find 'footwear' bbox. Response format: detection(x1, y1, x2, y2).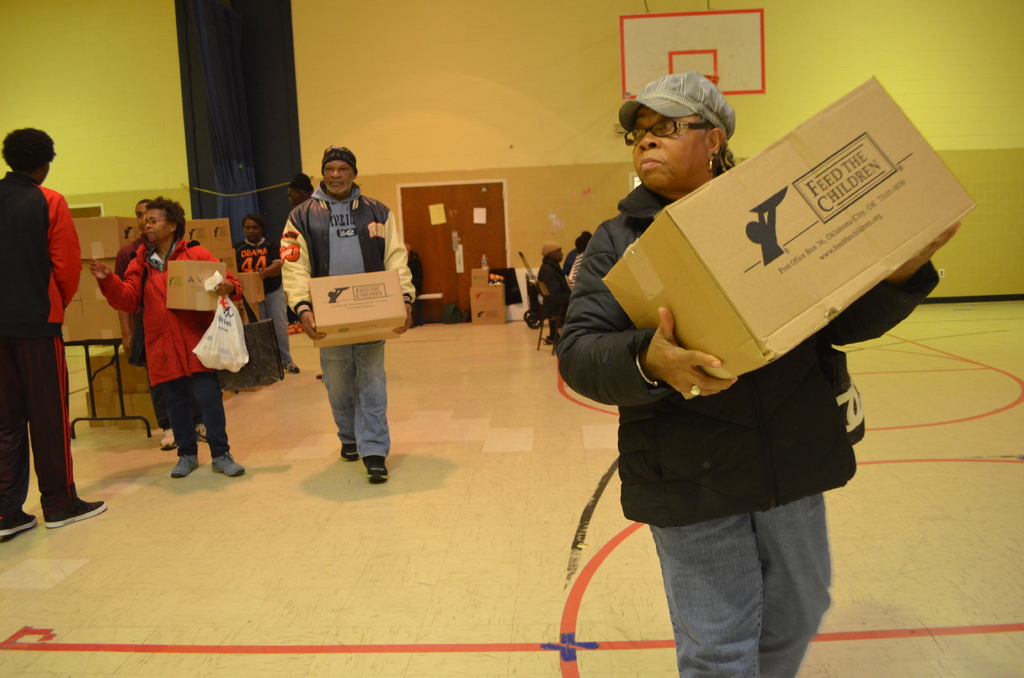
detection(367, 454, 390, 484).
